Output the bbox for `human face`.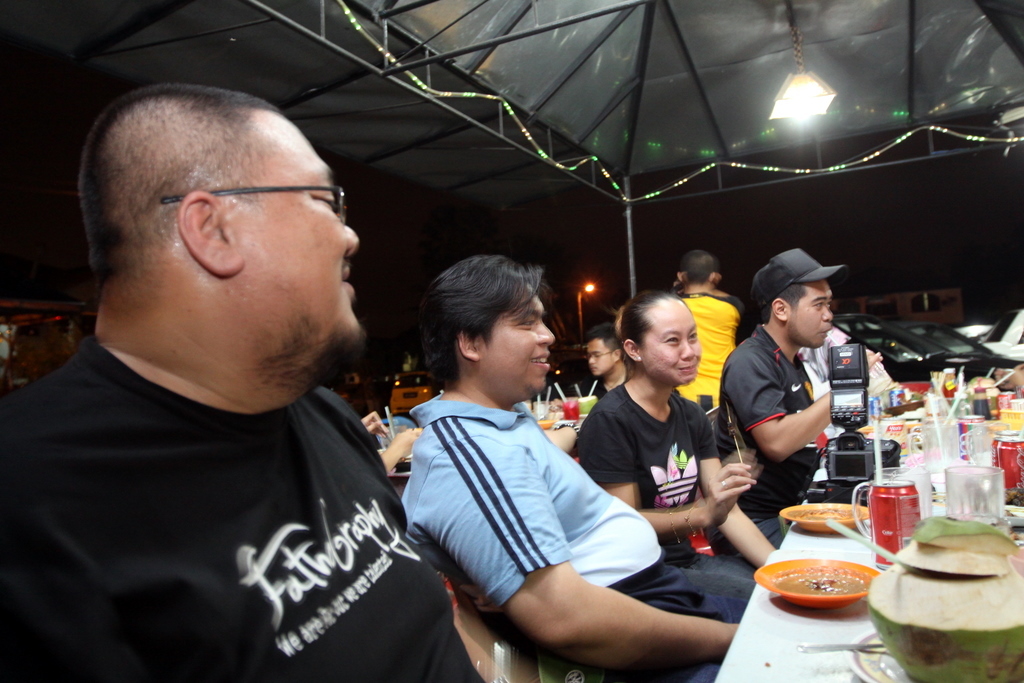
640,298,703,386.
